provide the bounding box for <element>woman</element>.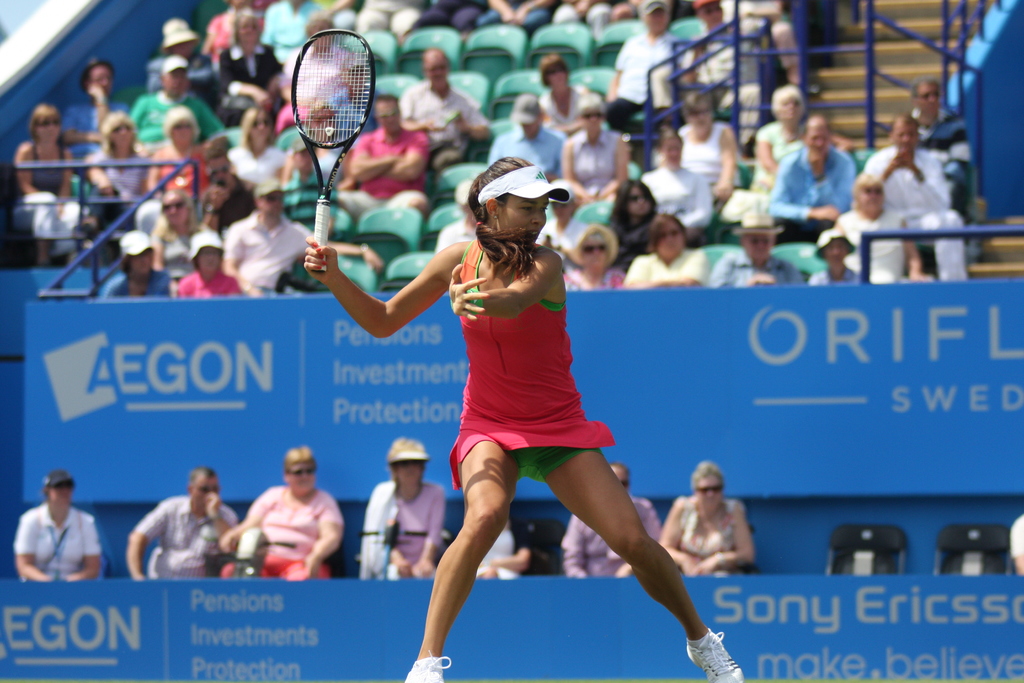
[534, 174, 592, 252].
